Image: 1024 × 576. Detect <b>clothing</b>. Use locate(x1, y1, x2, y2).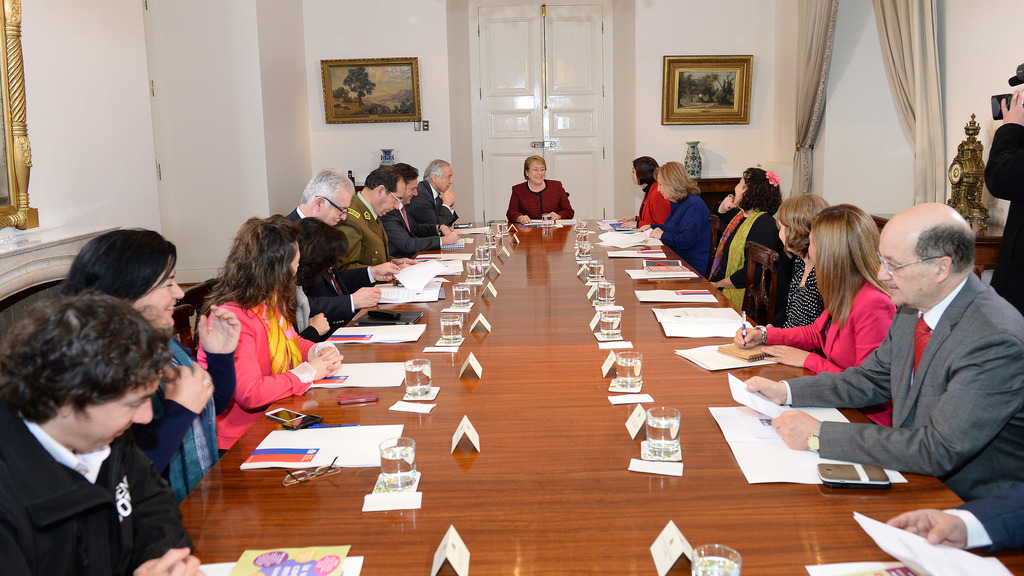
locate(979, 120, 1022, 305).
